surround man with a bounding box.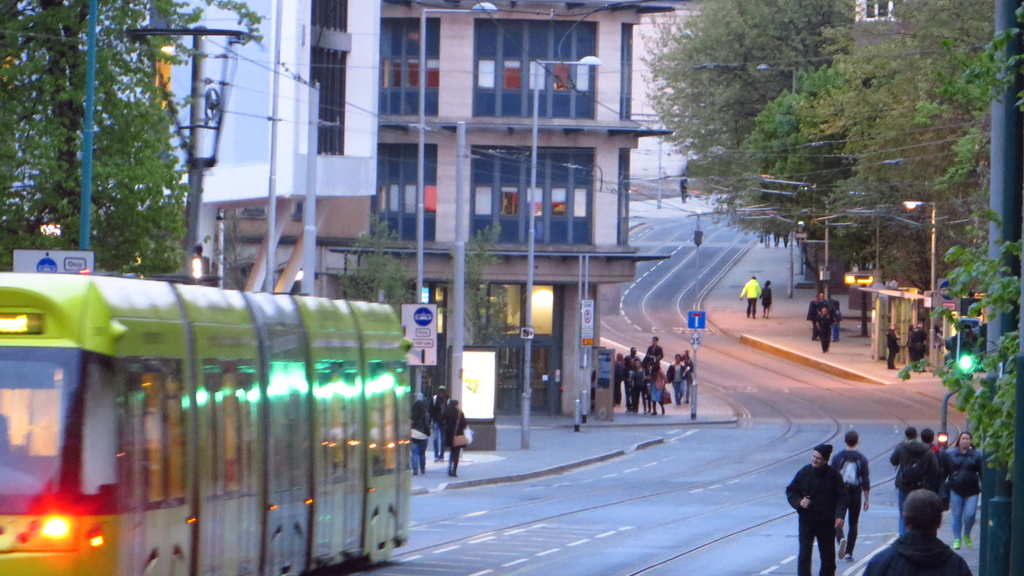
crop(738, 275, 764, 314).
